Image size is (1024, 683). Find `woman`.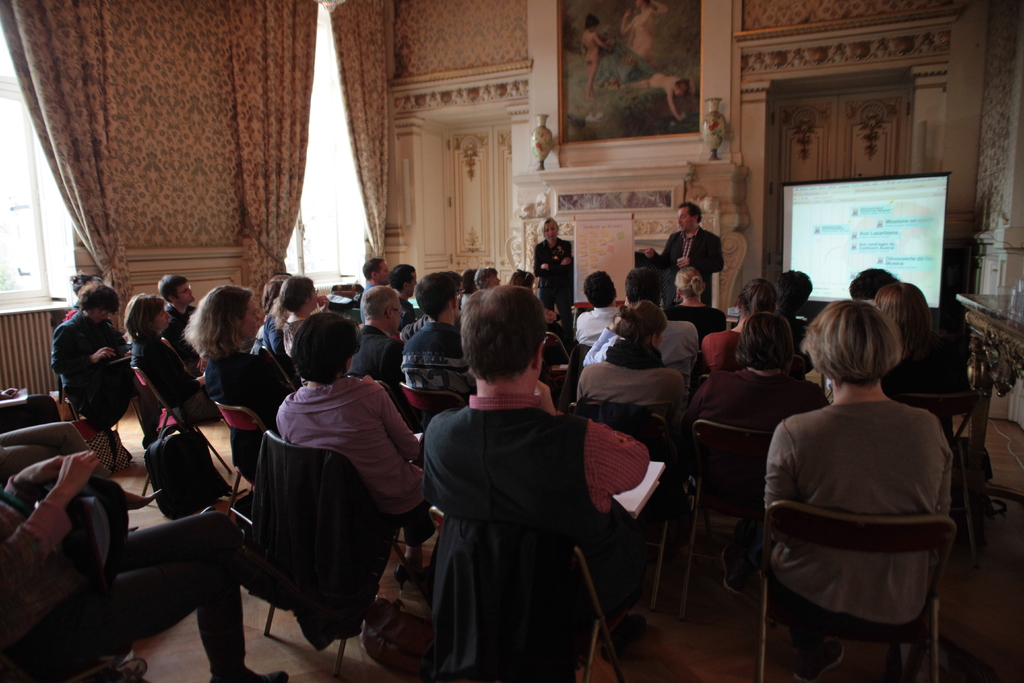
{"left": 126, "top": 292, "right": 220, "bottom": 426}.
